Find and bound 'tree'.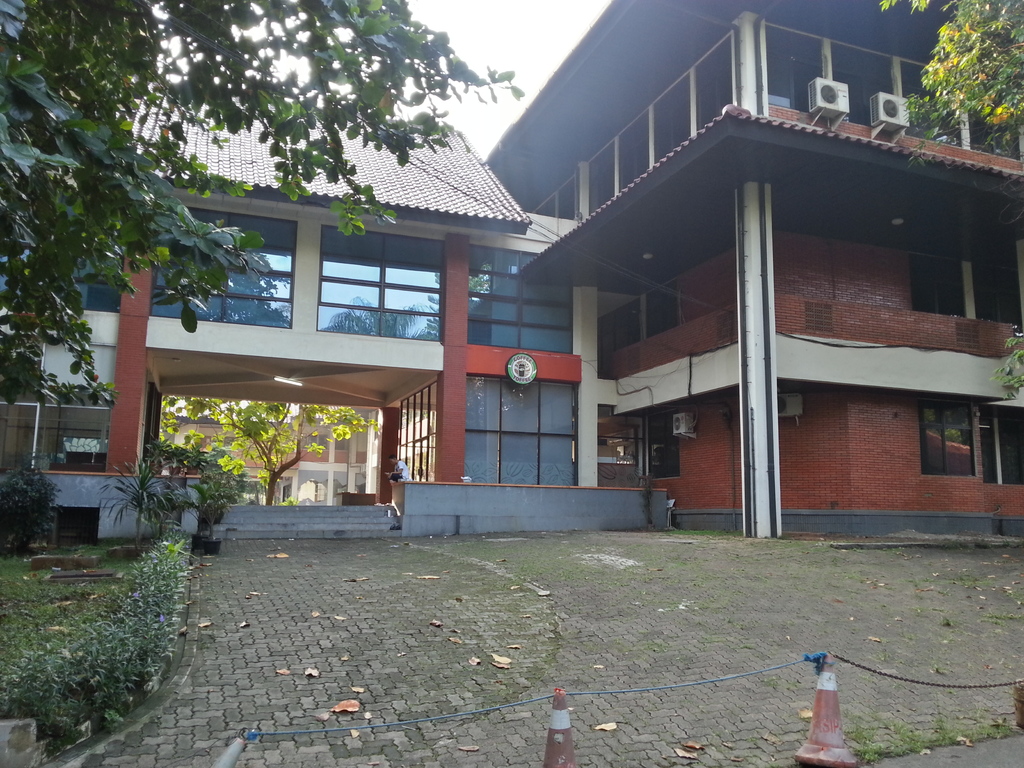
Bound: l=165, t=397, r=365, b=500.
